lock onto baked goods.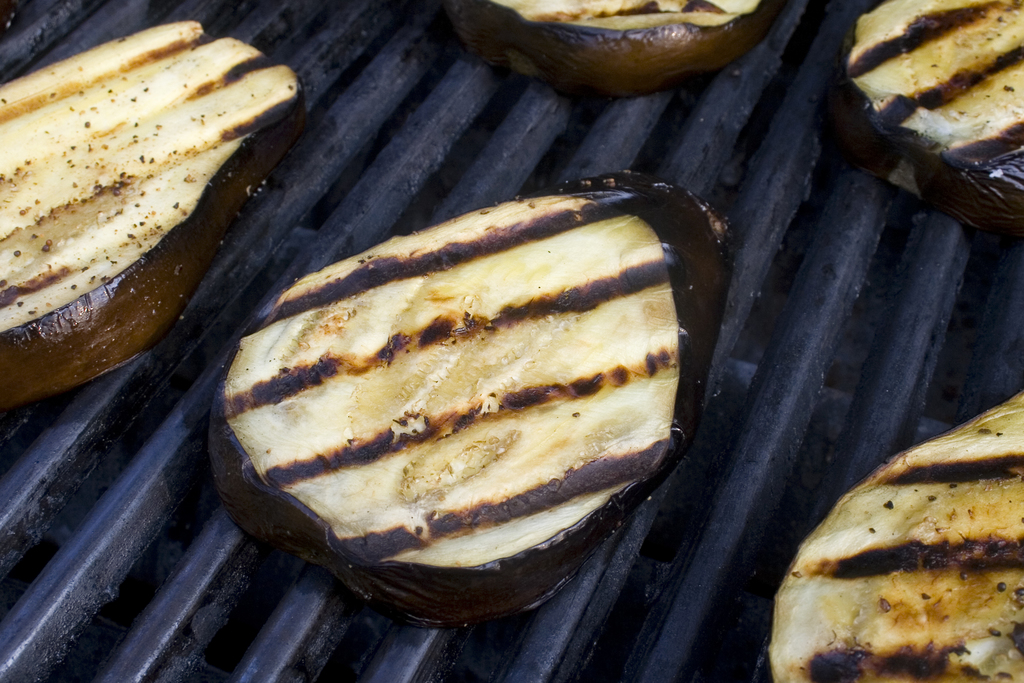
Locked: detection(444, 0, 792, 106).
